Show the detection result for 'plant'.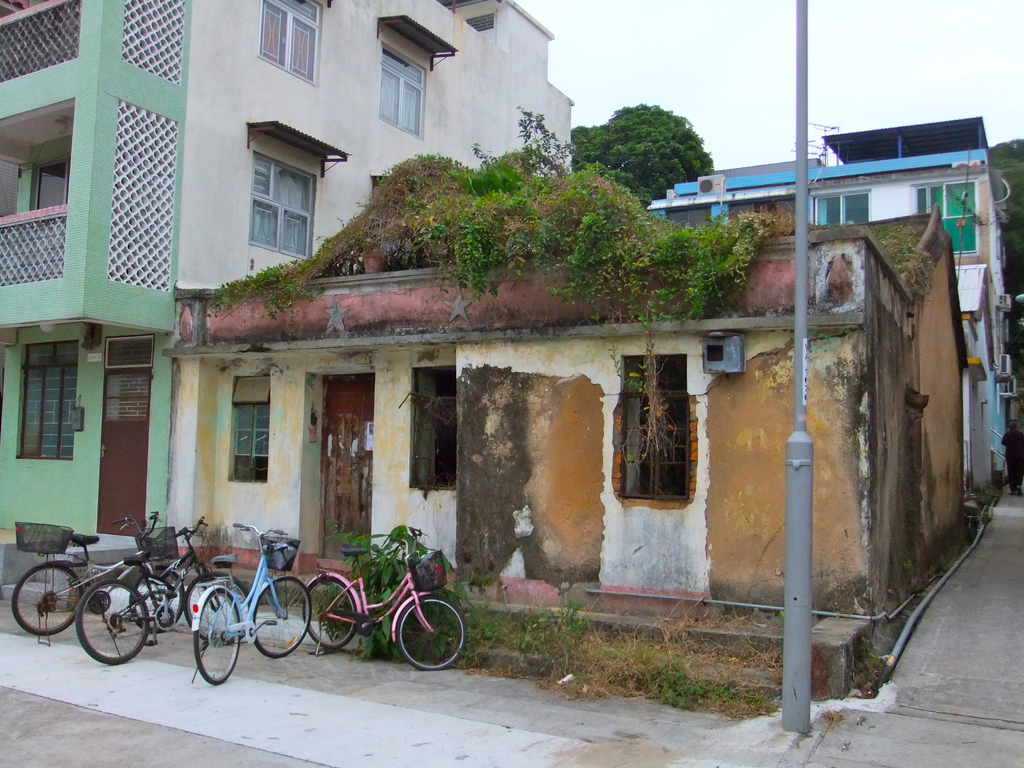
853/634/888/701.
